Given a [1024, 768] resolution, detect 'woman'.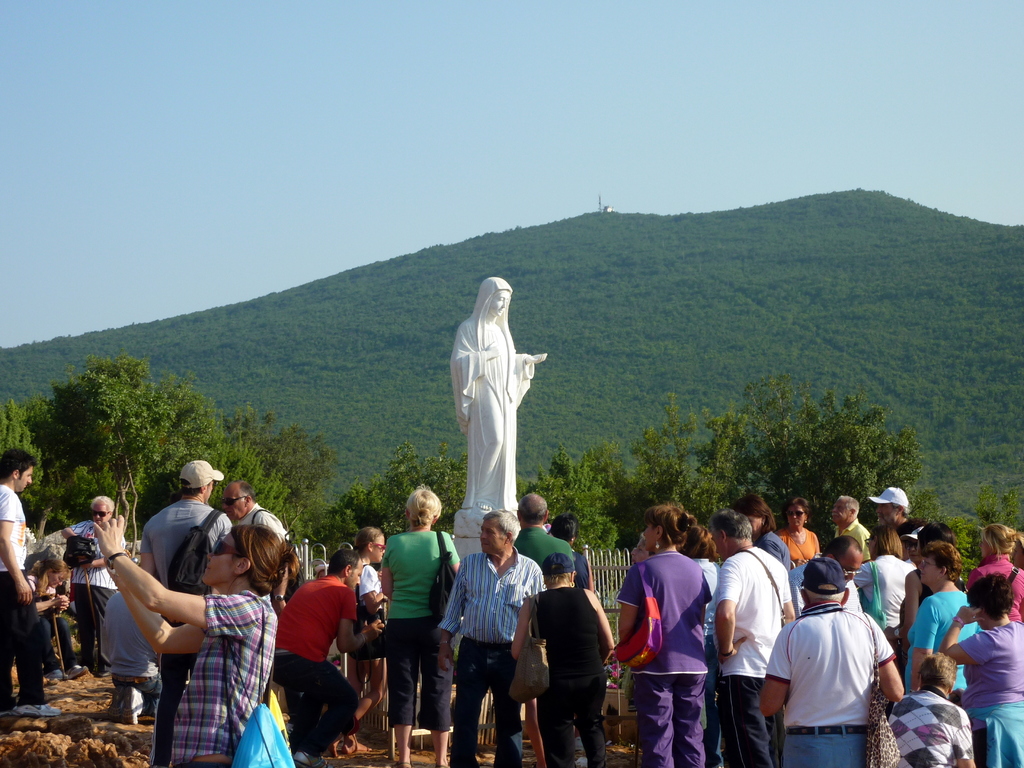
bbox=[613, 503, 712, 767].
